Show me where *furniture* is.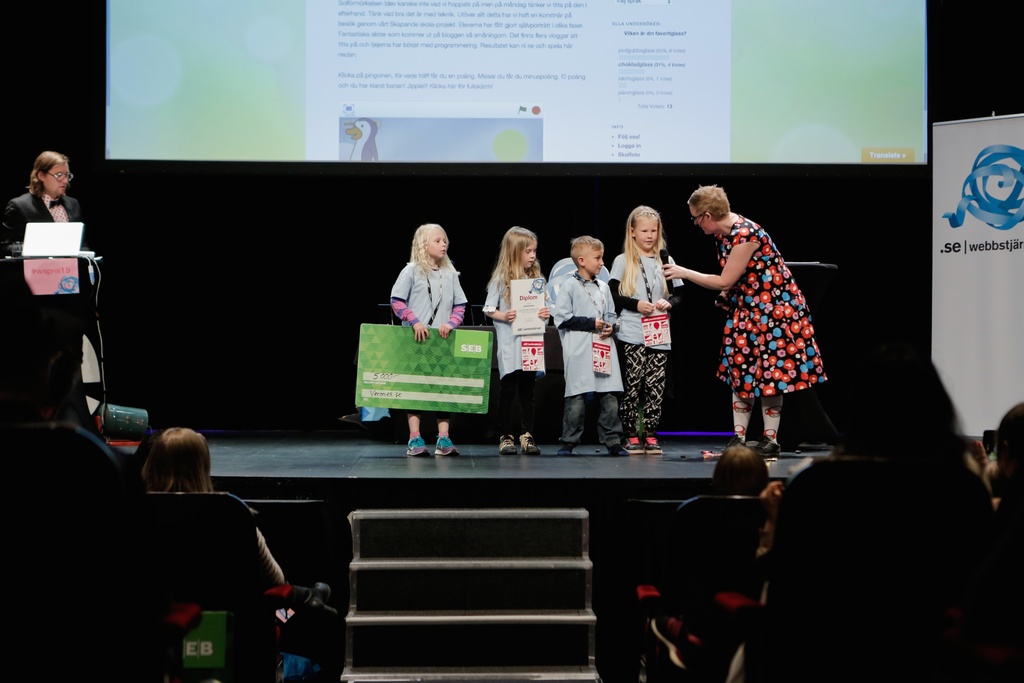
*furniture* is at box(630, 495, 769, 682).
